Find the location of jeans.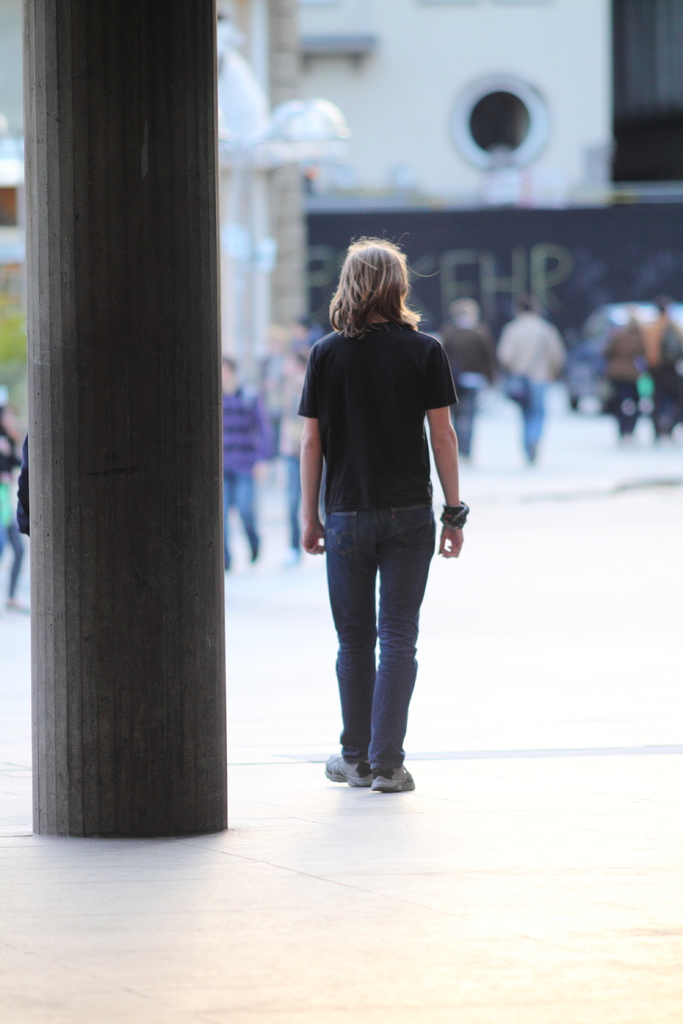
Location: x1=309, y1=488, x2=435, y2=803.
